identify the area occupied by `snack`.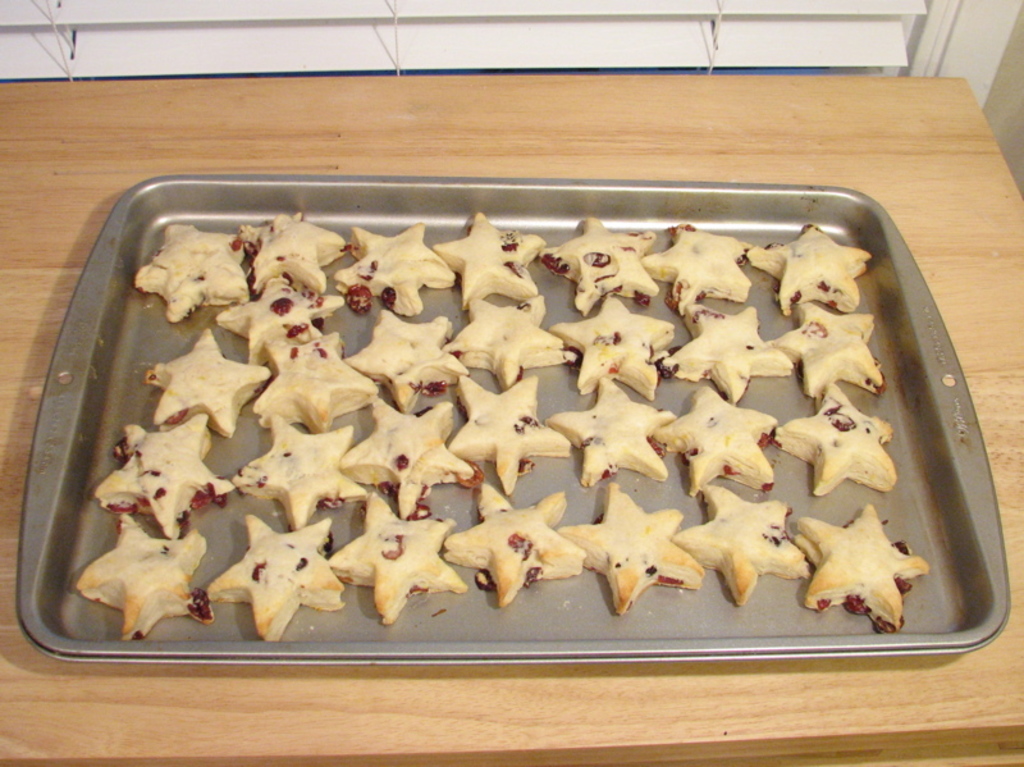
Area: <region>562, 481, 700, 615</region>.
